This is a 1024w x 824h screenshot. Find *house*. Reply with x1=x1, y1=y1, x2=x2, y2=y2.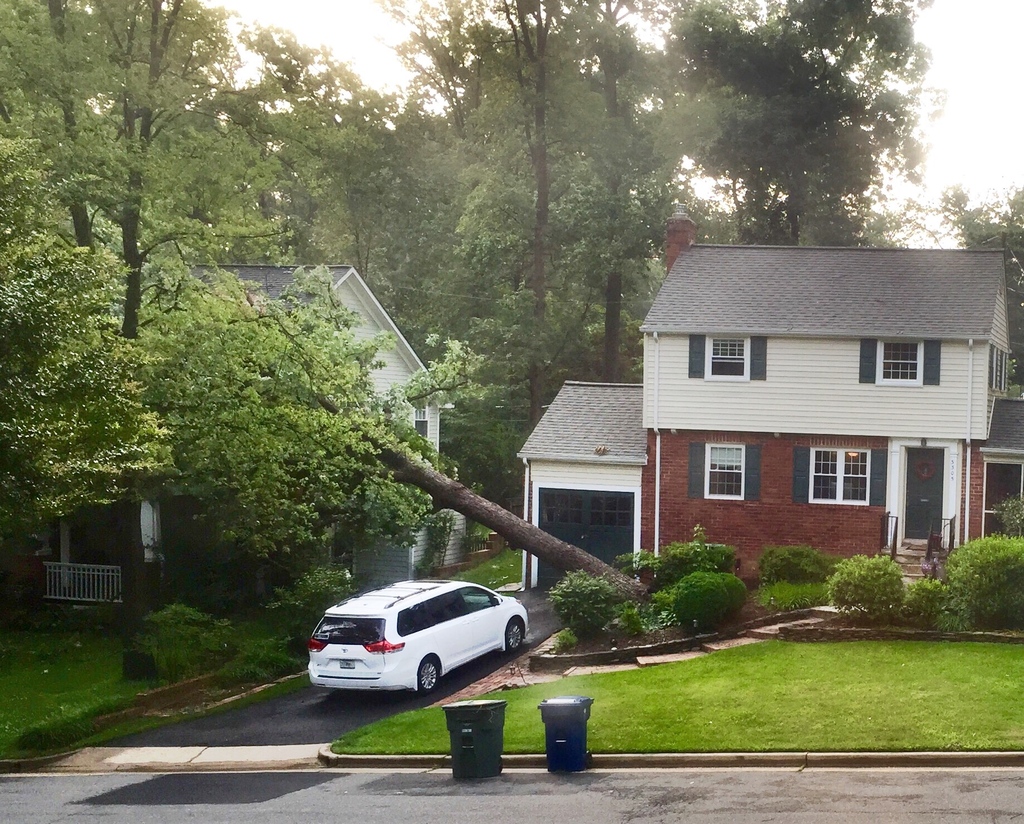
x1=40, y1=254, x2=470, y2=613.
